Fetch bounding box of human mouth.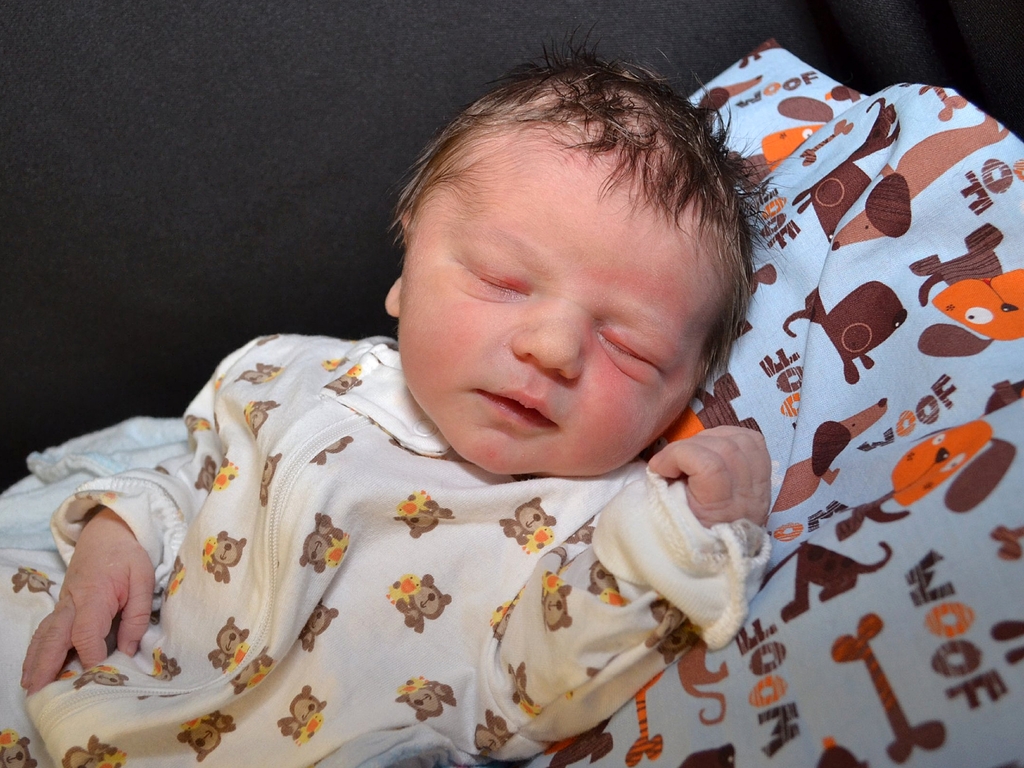
Bbox: [x1=469, y1=387, x2=563, y2=429].
